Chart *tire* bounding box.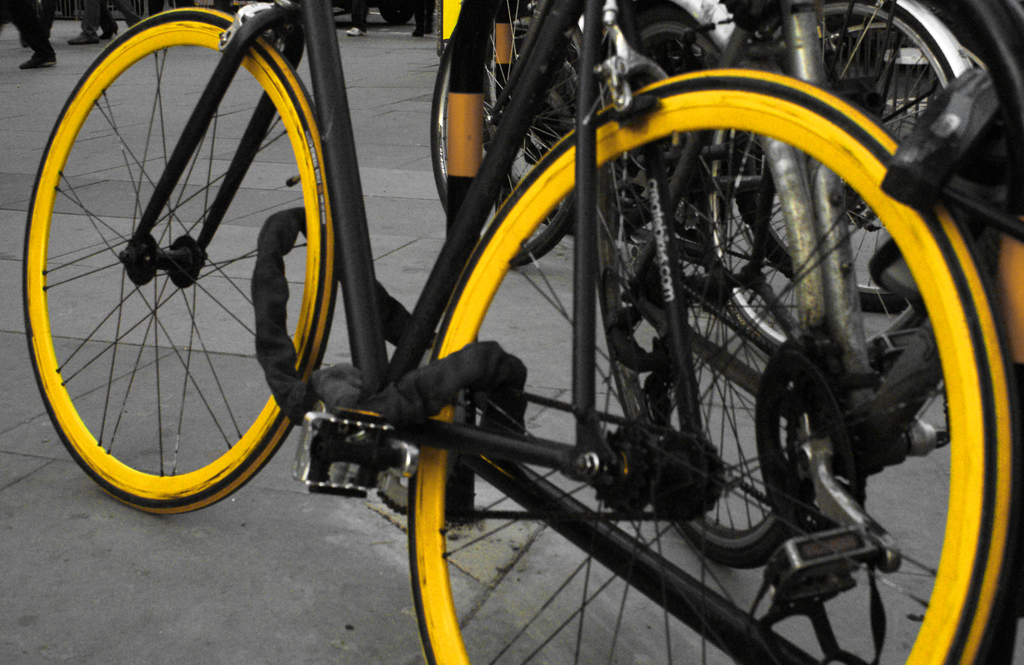
Charted: region(376, 0, 417, 22).
